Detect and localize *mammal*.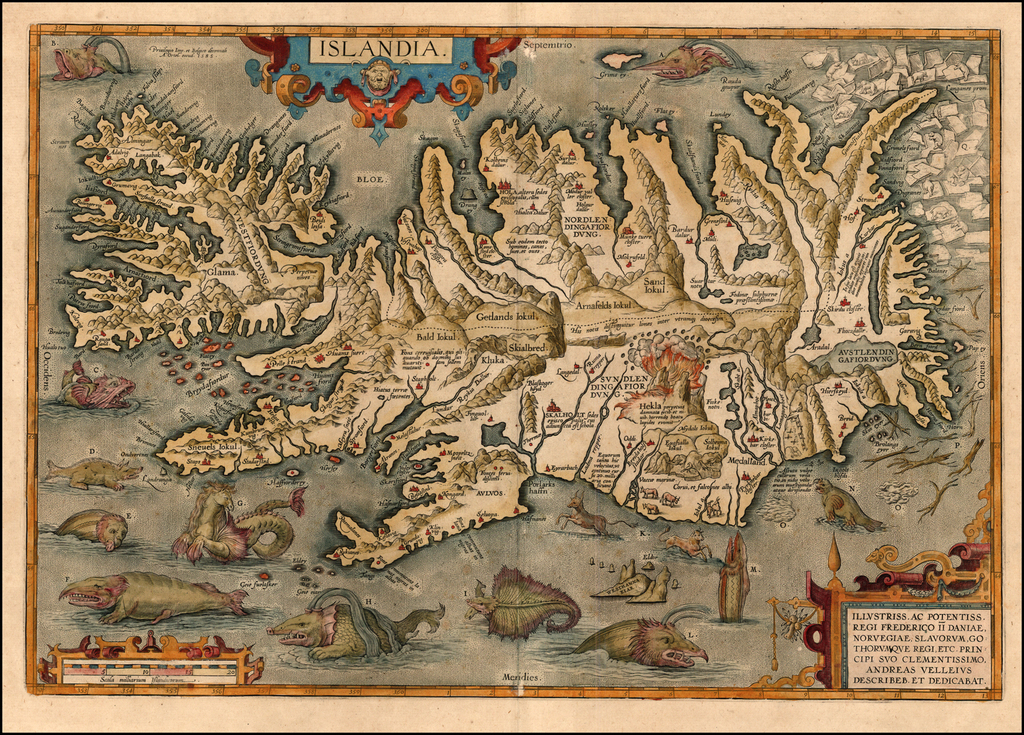
Localized at select_region(599, 624, 711, 682).
